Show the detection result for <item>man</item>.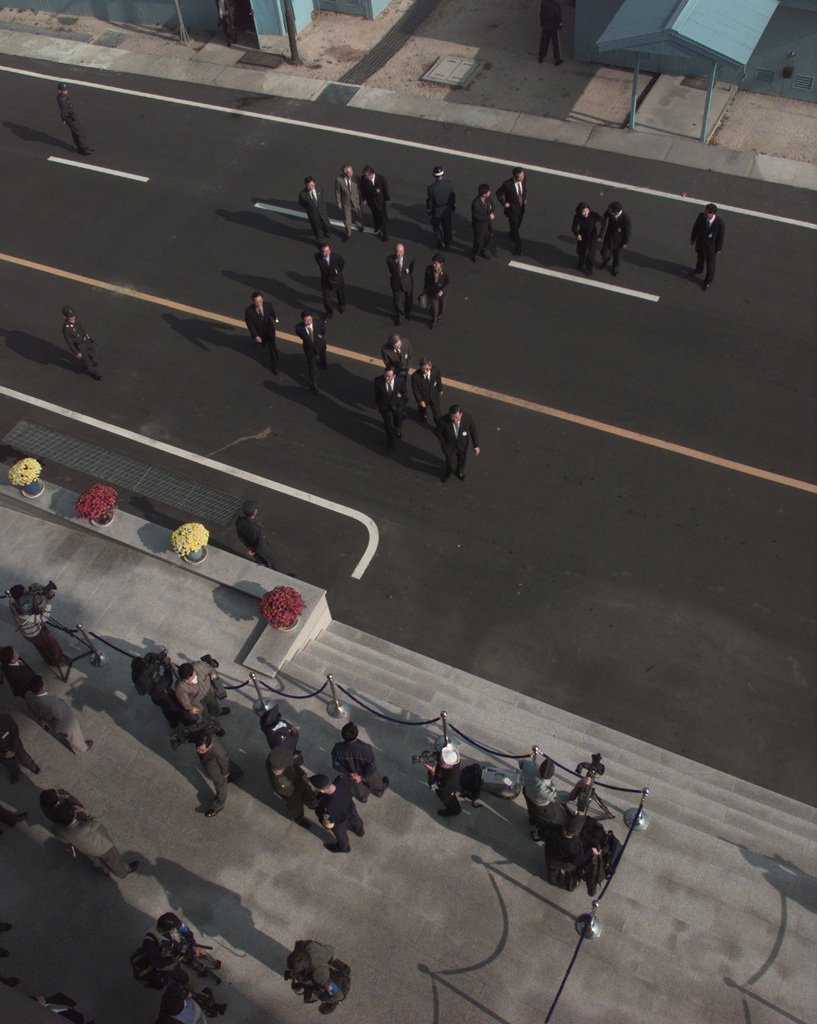
bbox=[128, 653, 191, 732].
